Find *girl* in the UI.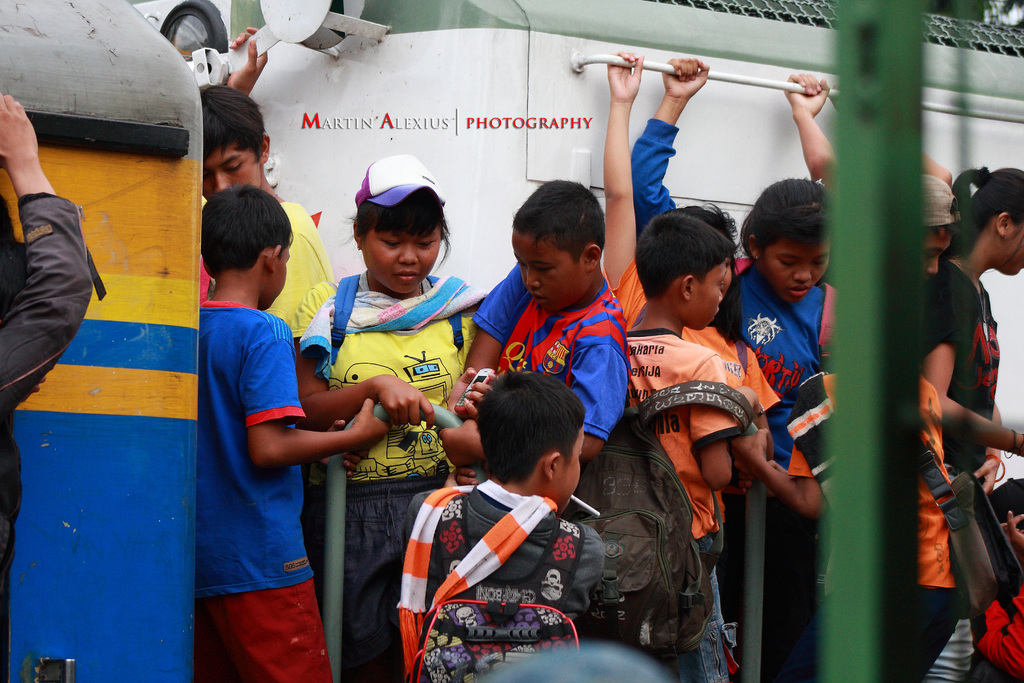
UI element at (292, 158, 493, 682).
